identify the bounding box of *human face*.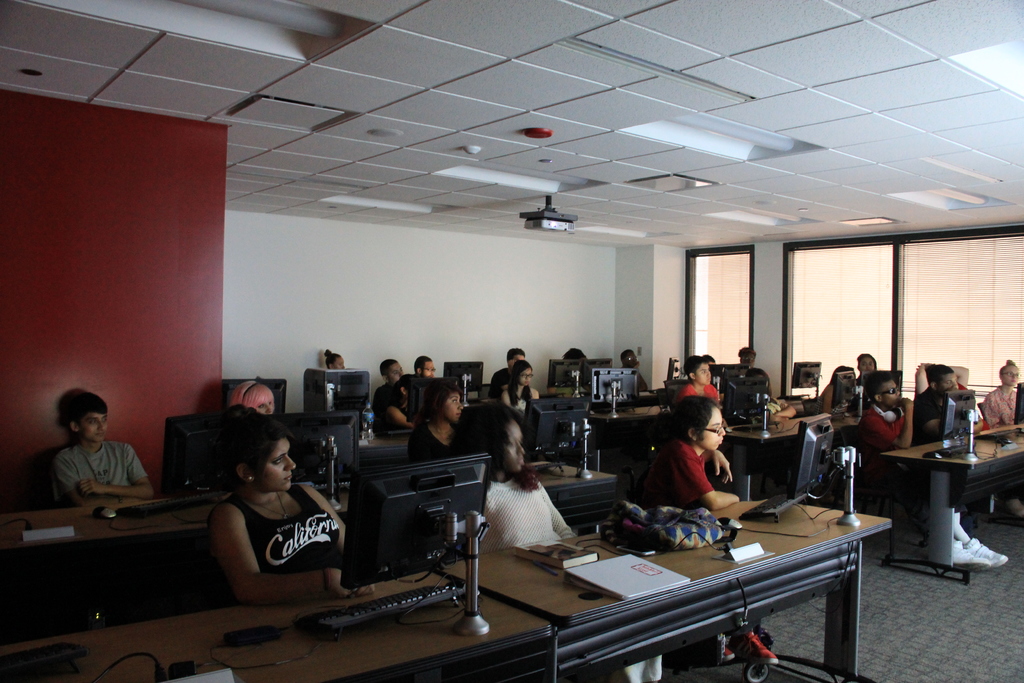
253, 438, 293, 491.
